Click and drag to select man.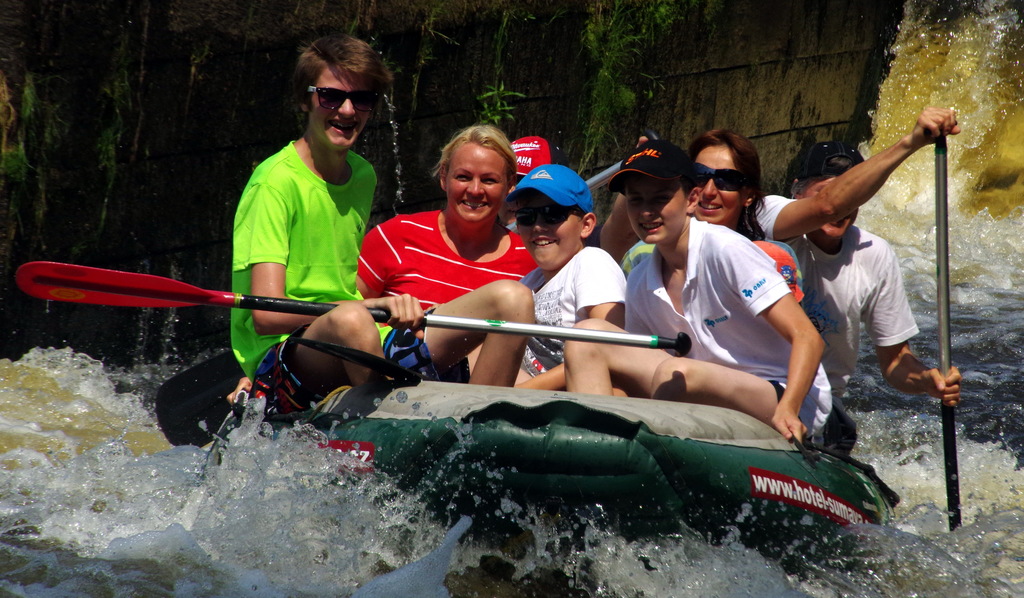
Selection: region(749, 106, 961, 457).
